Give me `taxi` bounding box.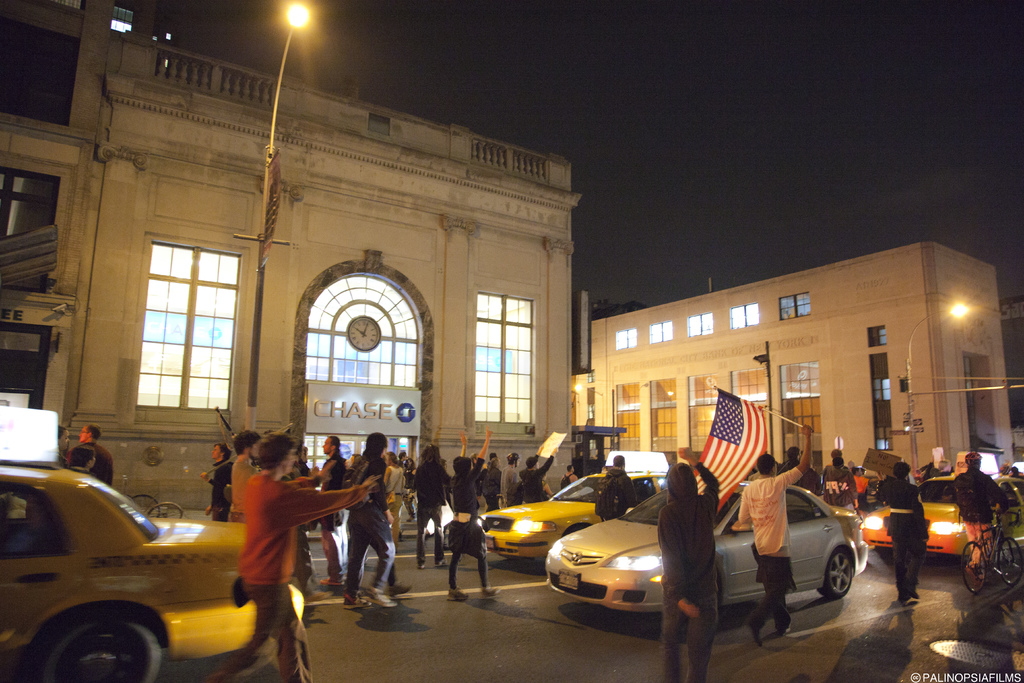
(471, 467, 668, 564).
